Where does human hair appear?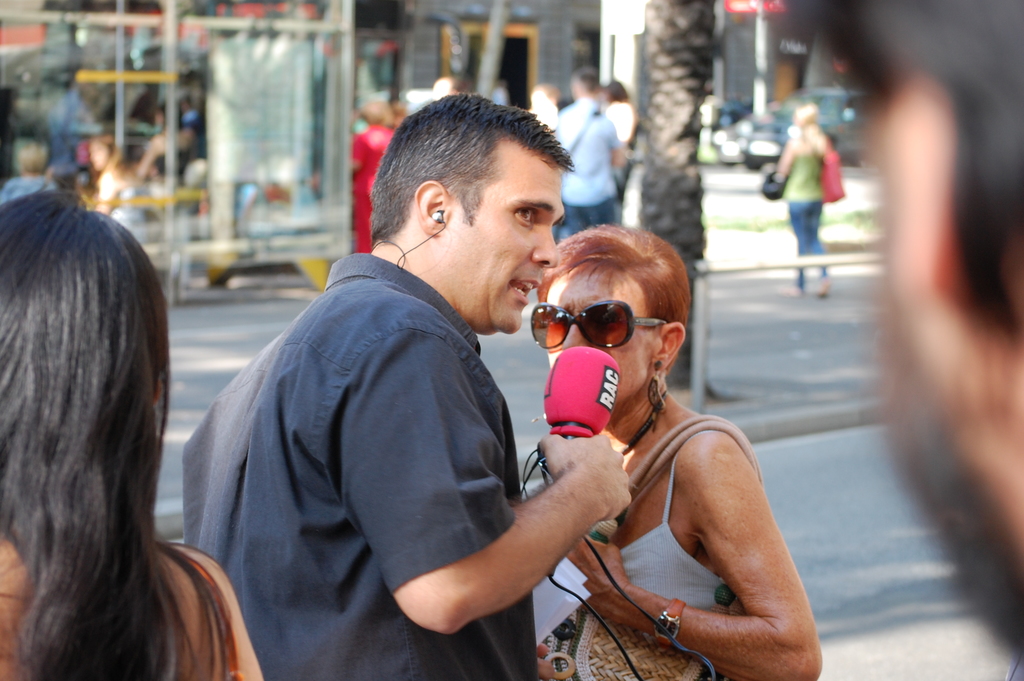
Appears at [369,90,576,252].
